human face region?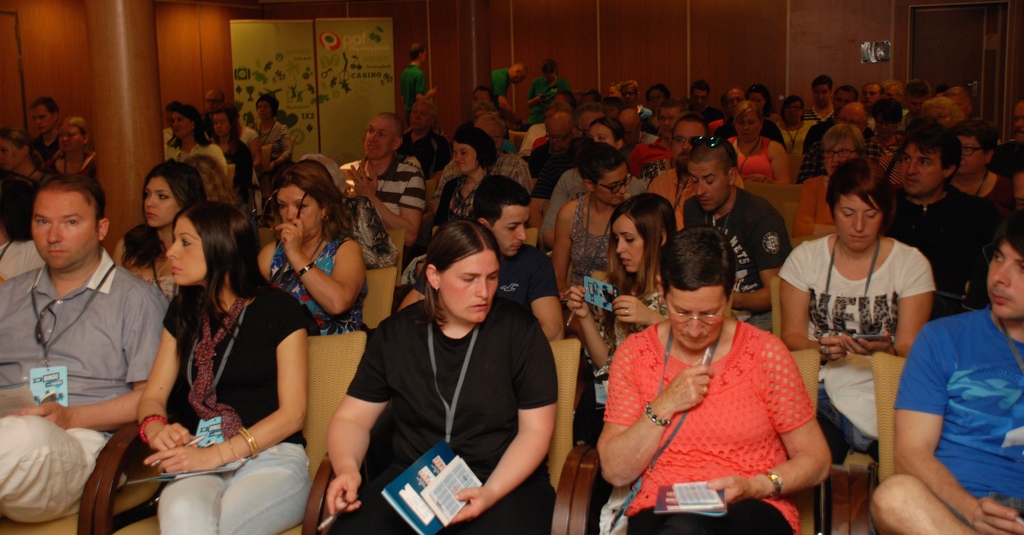
(735,113,760,143)
